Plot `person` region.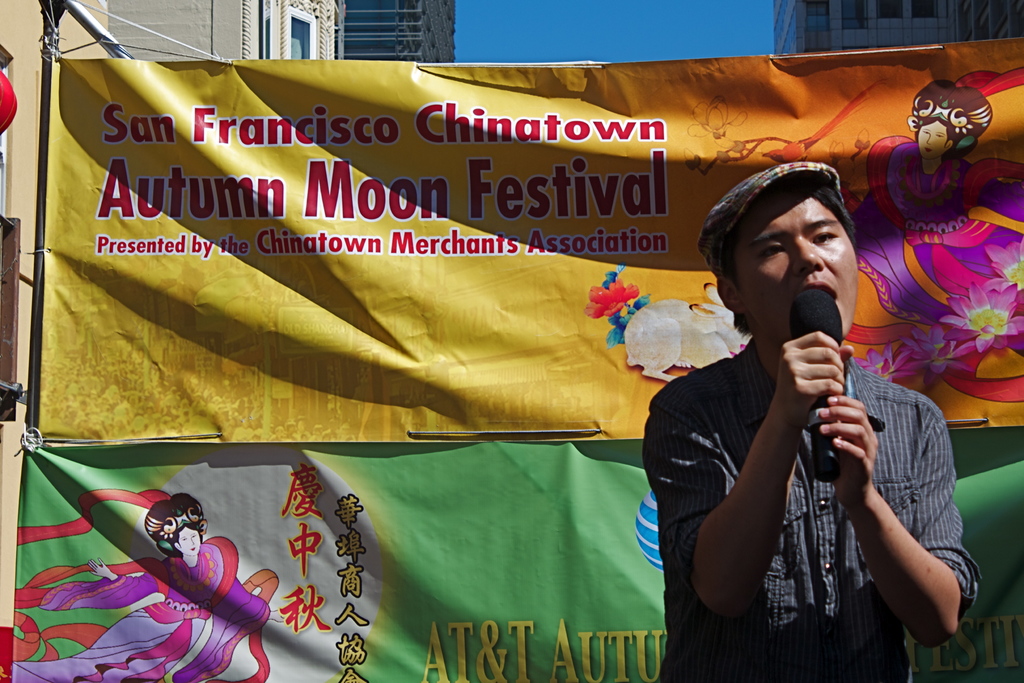
Plotted at crop(18, 486, 274, 682).
